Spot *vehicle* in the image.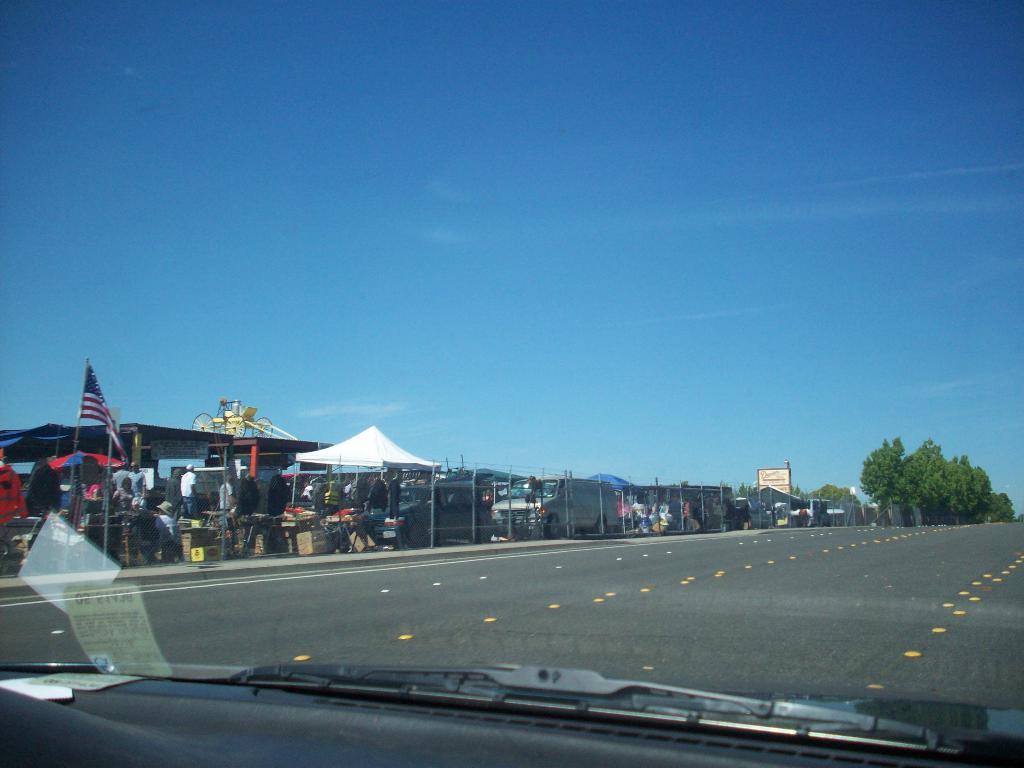
*vehicle* found at region(490, 476, 618, 537).
